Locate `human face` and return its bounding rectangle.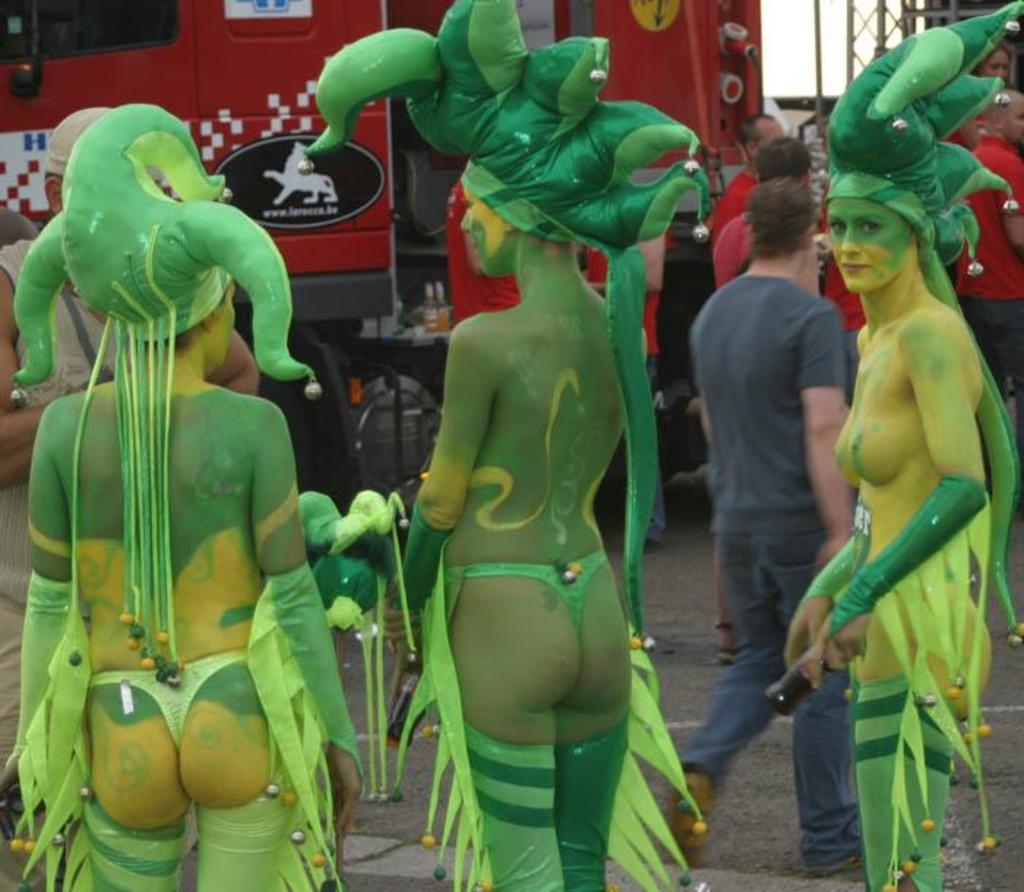
1001 101 1023 143.
